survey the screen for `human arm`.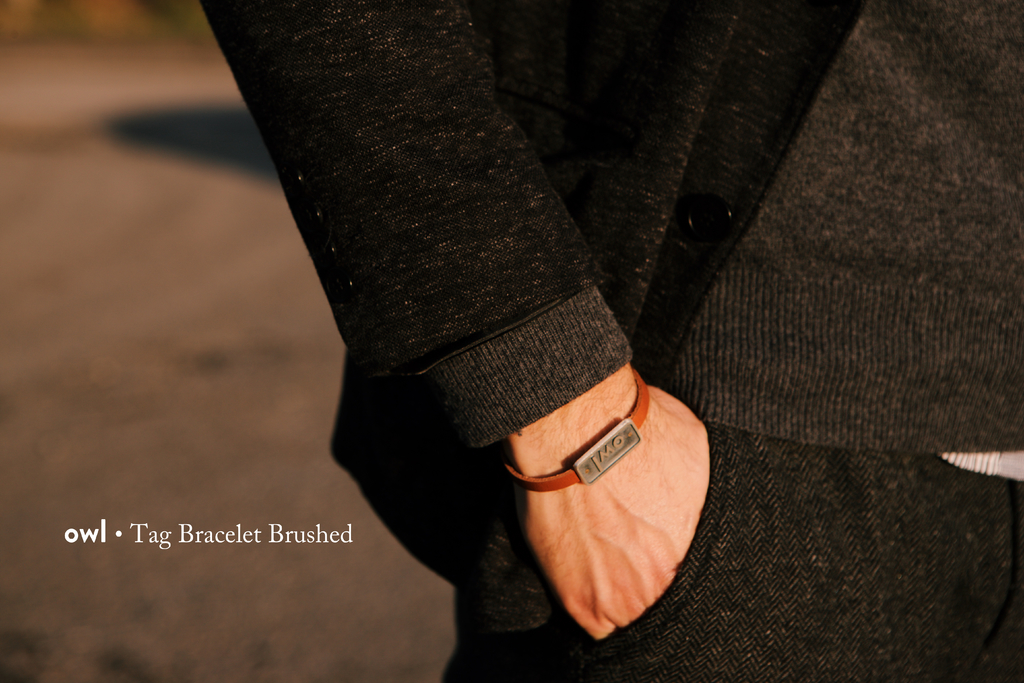
Survey found: x1=215, y1=54, x2=753, y2=654.
